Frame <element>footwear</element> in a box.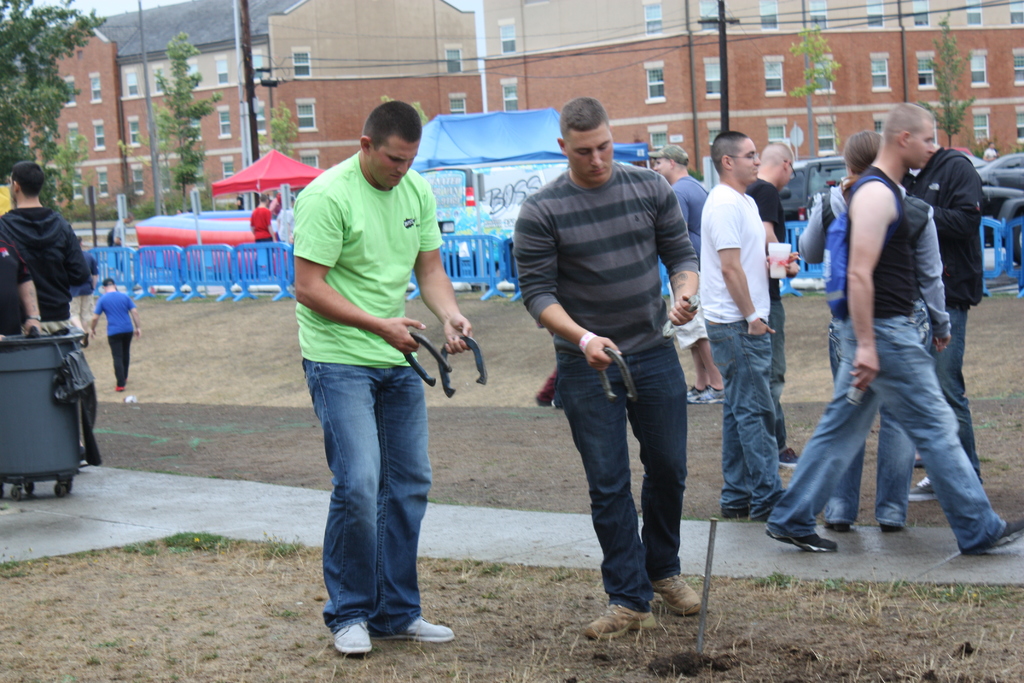
907, 474, 937, 500.
